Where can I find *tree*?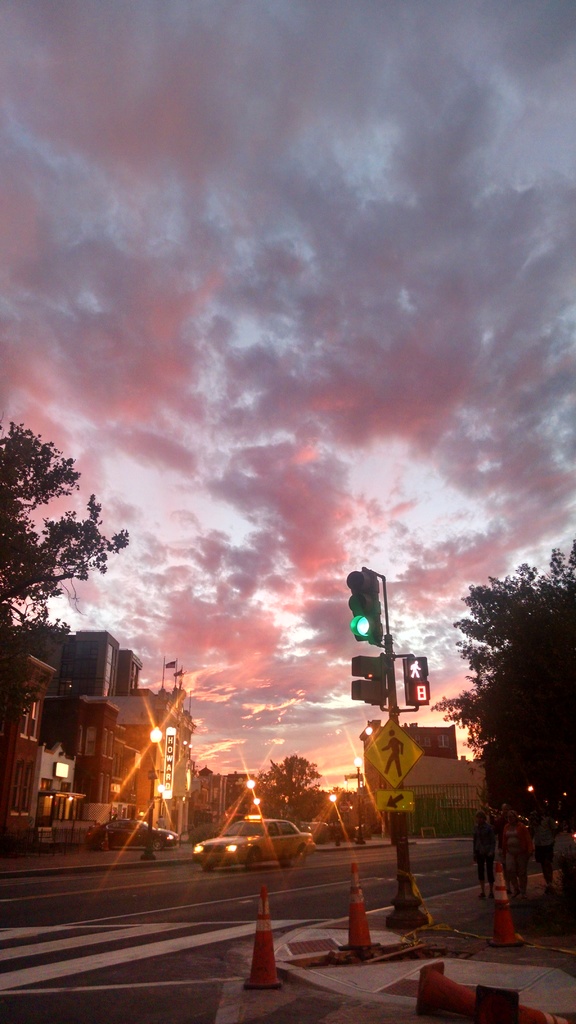
You can find it at <box>450,550,571,849</box>.
